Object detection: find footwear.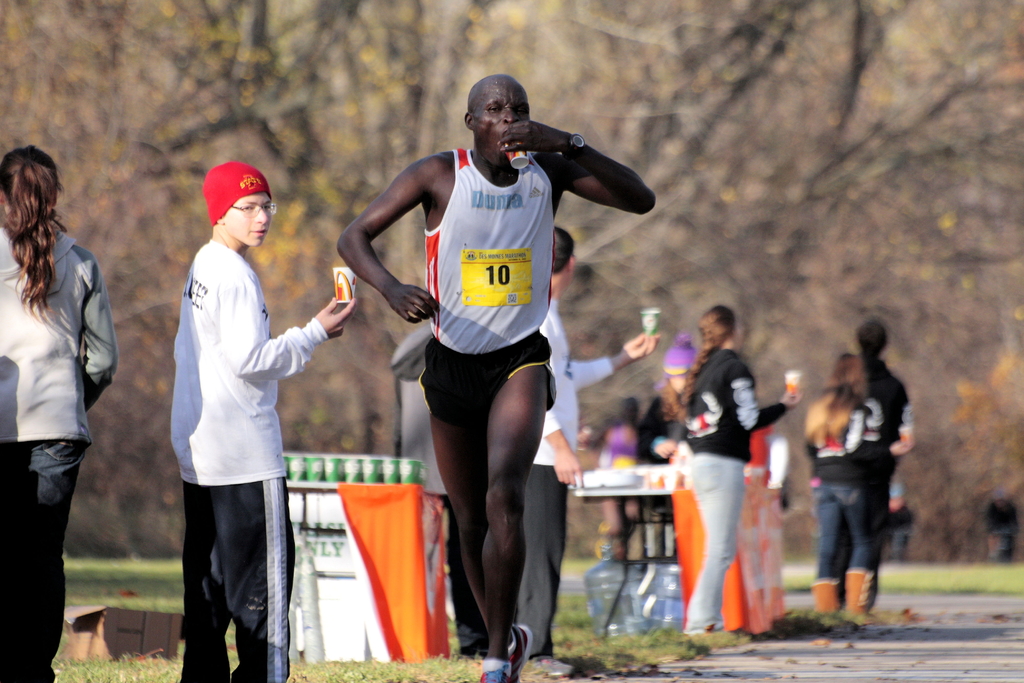
x1=821 y1=559 x2=891 y2=630.
